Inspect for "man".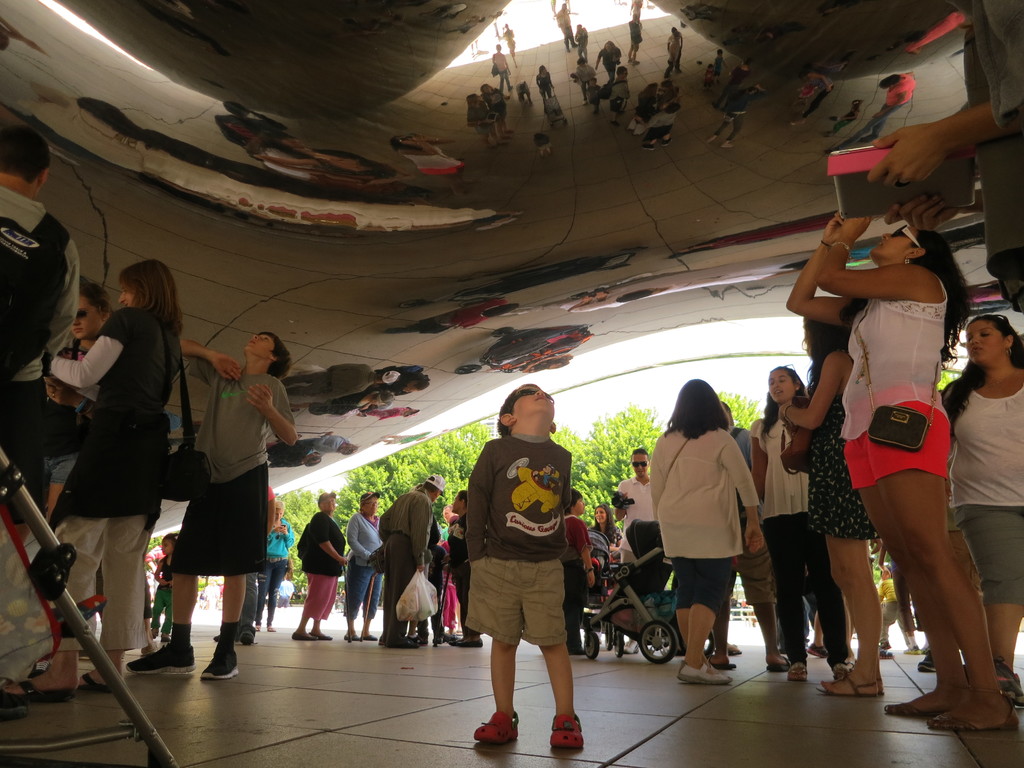
Inspection: <box>373,471,452,655</box>.
